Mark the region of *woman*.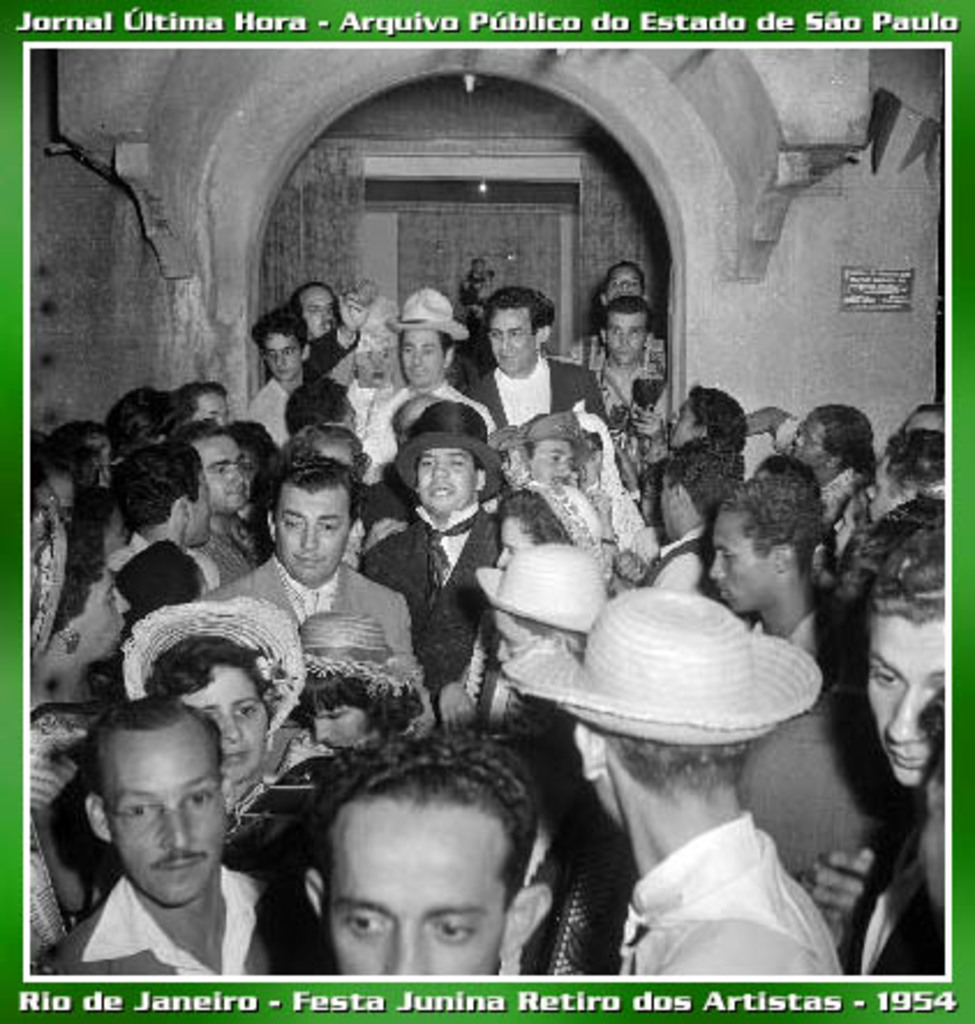
Region: <bbox>573, 407, 645, 566</bbox>.
